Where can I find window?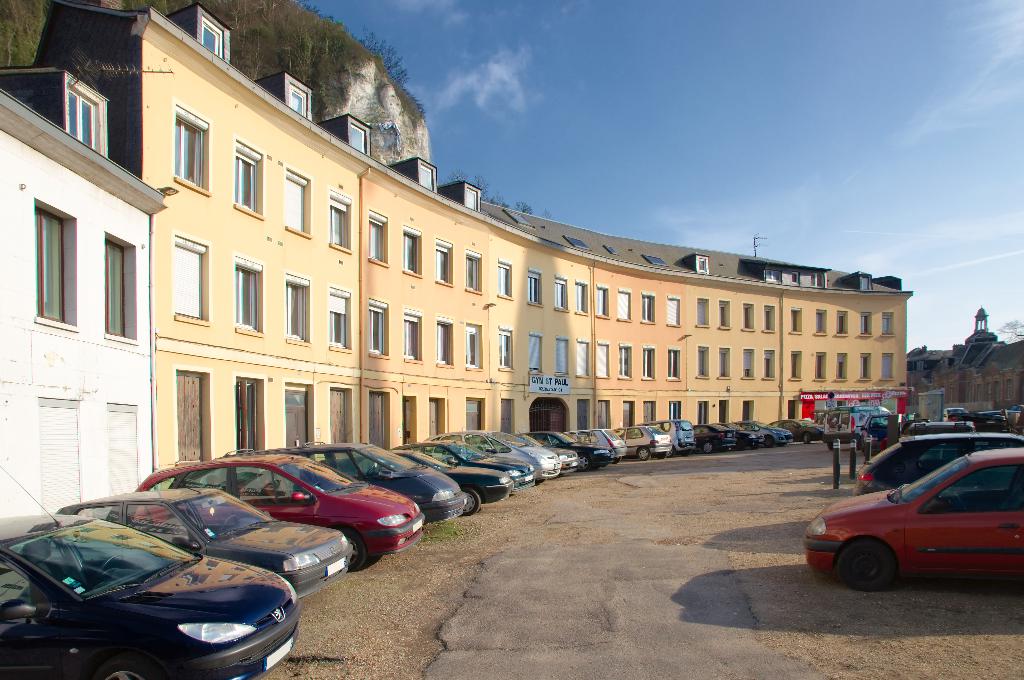
You can find it at bbox=[499, 329, 512, 370].
